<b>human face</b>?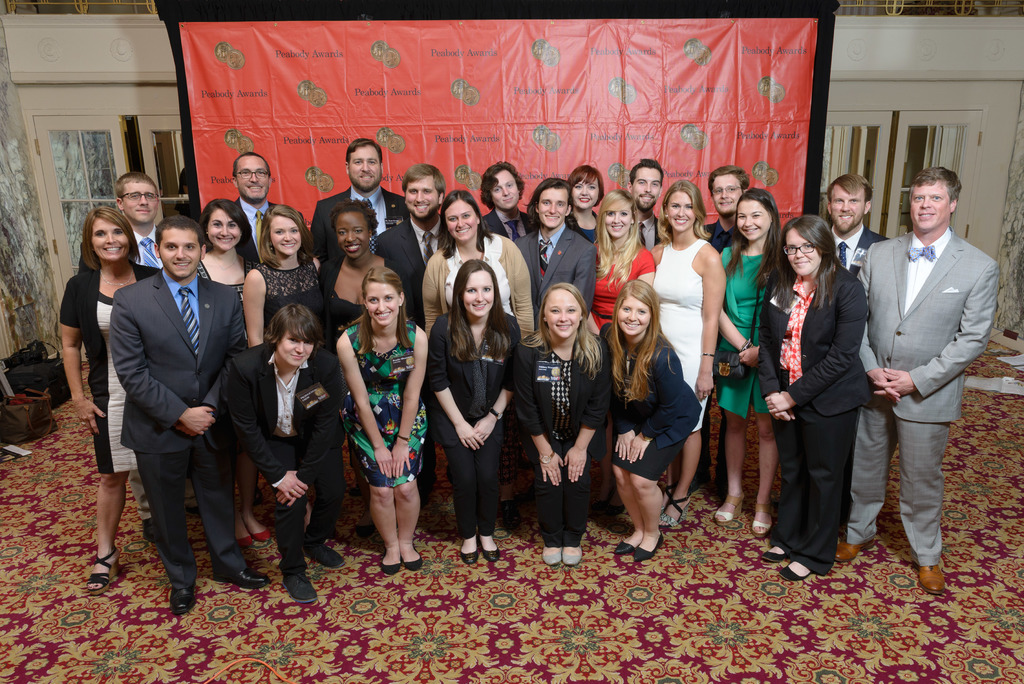
<box>268,212,303,256</box>
